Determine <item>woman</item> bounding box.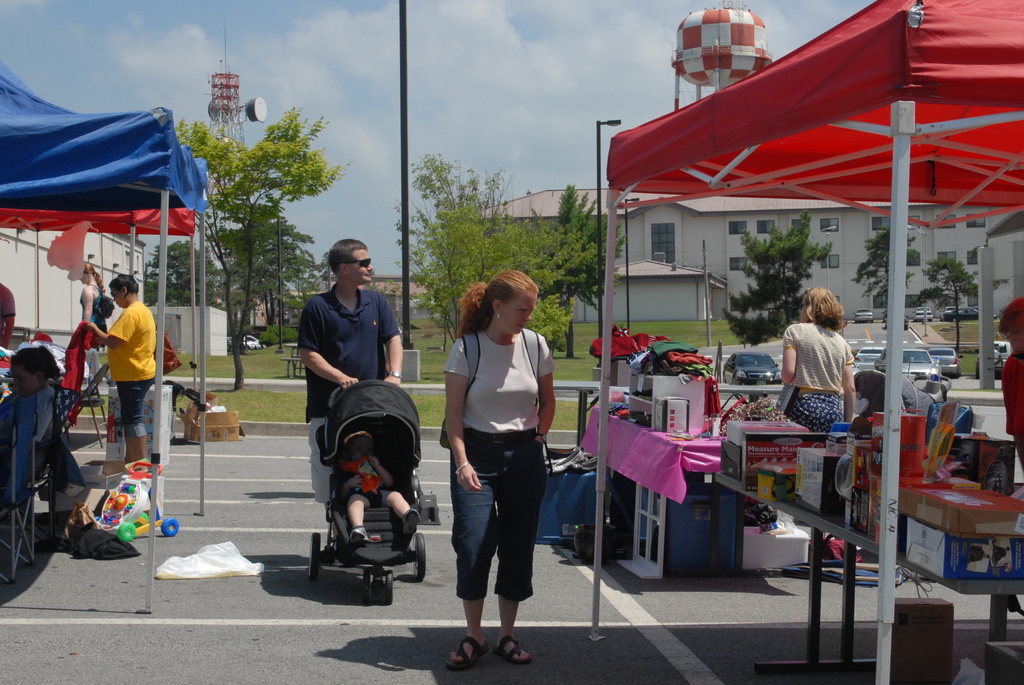
Determined: <region>76, 264, 113, 390</region>.
